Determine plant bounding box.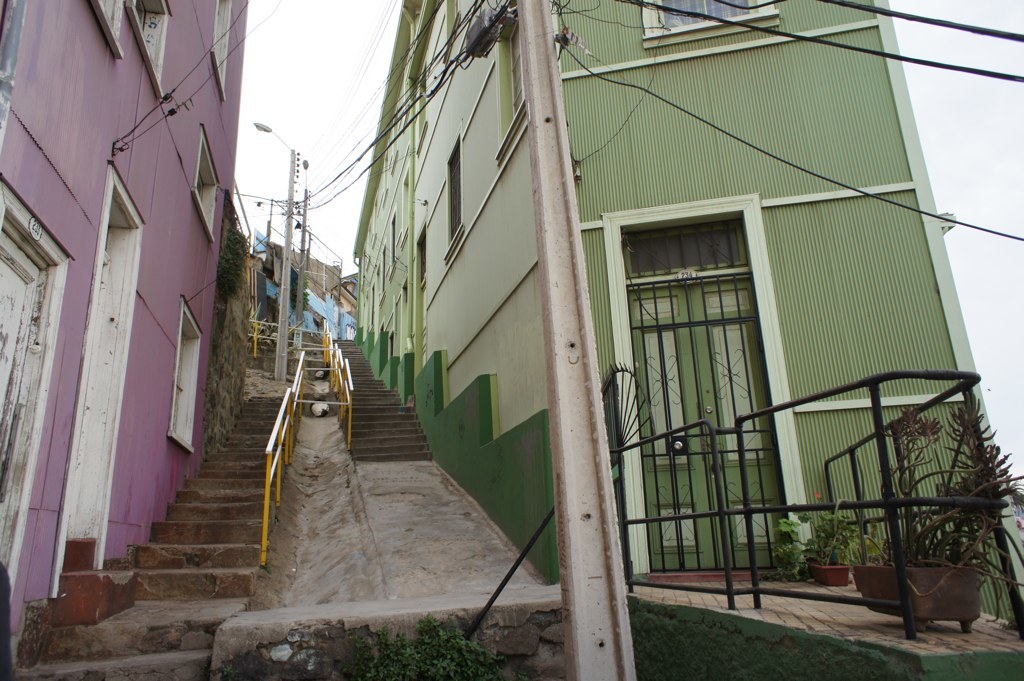
Determined: l=772, t=505, r=883, b=583.
